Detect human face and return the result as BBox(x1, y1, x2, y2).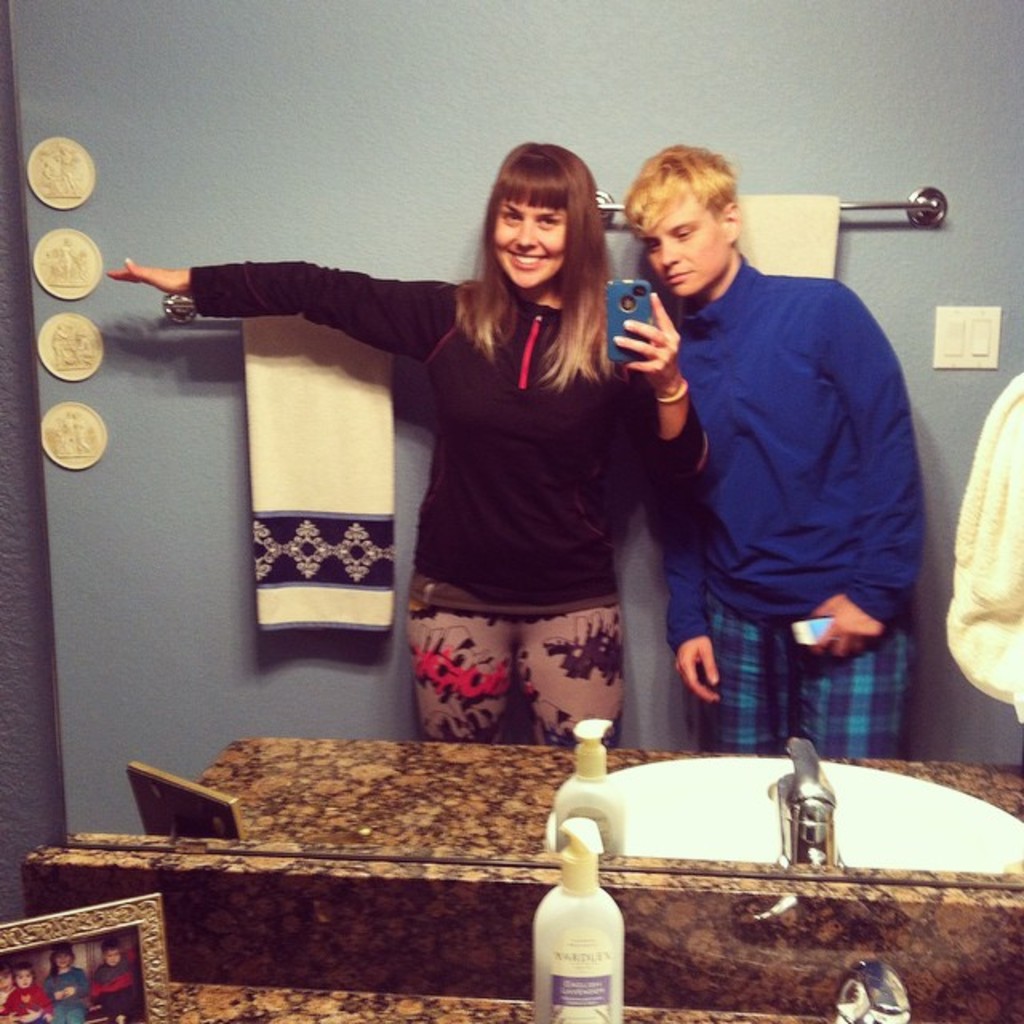
BBox(102, 949, 122, 965).
